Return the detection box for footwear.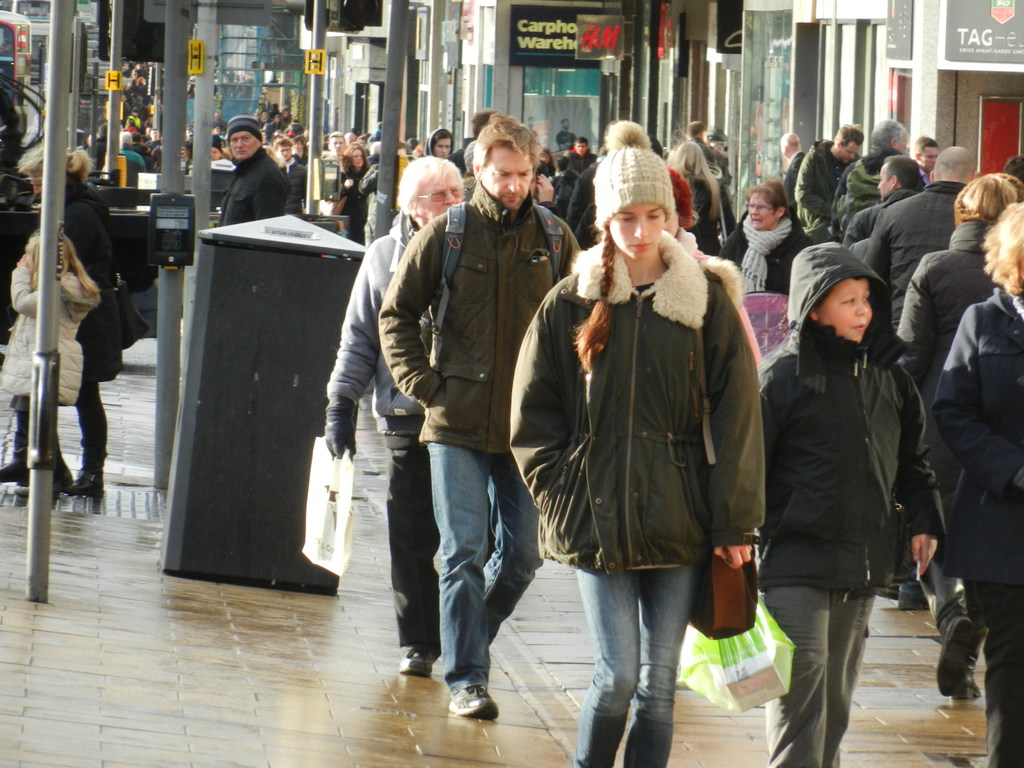
locate(938, 611, 968, 699).
